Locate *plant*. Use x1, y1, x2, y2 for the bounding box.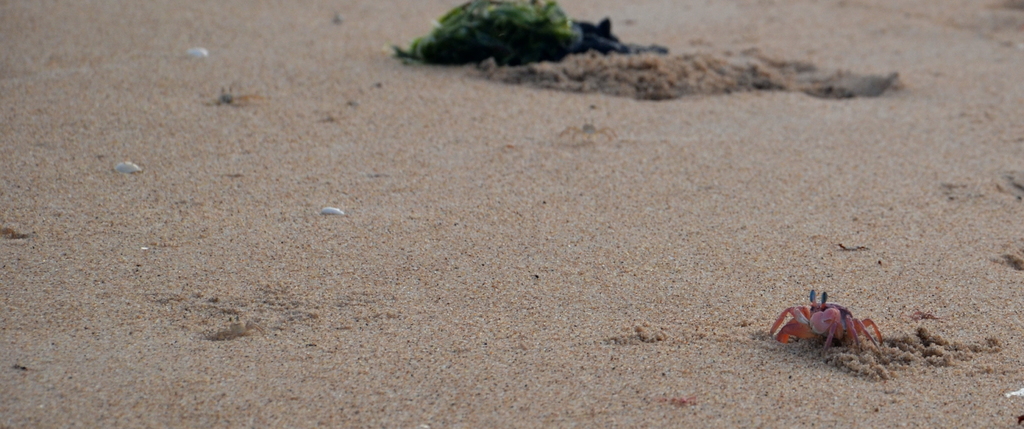
388, 0, 588, 80.
